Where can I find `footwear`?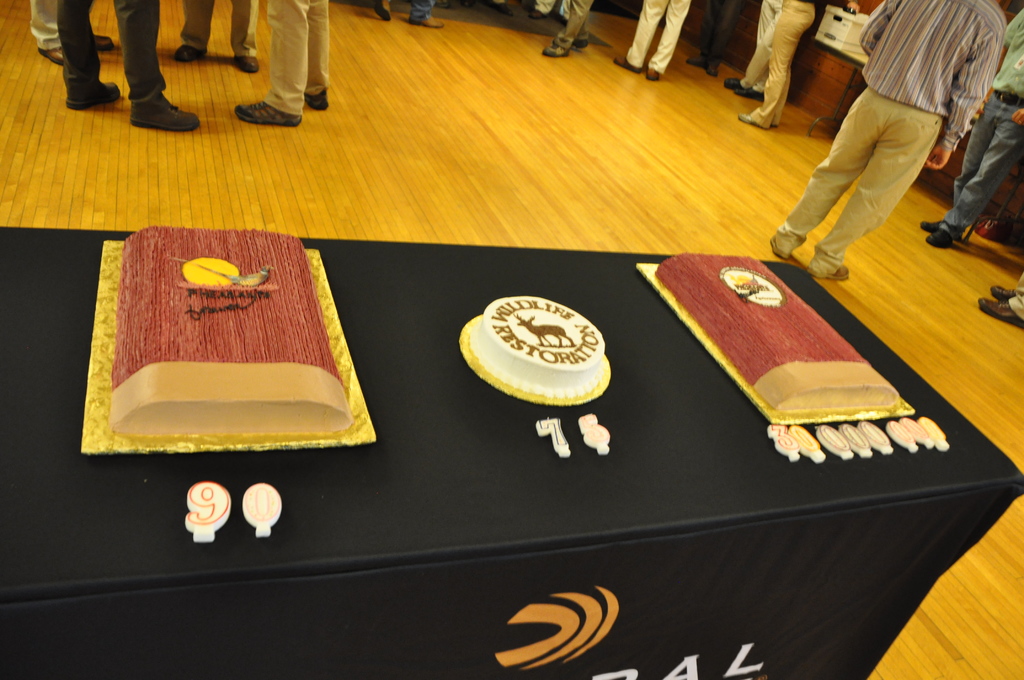
You can find it at box(176, 39, 202, 67).
